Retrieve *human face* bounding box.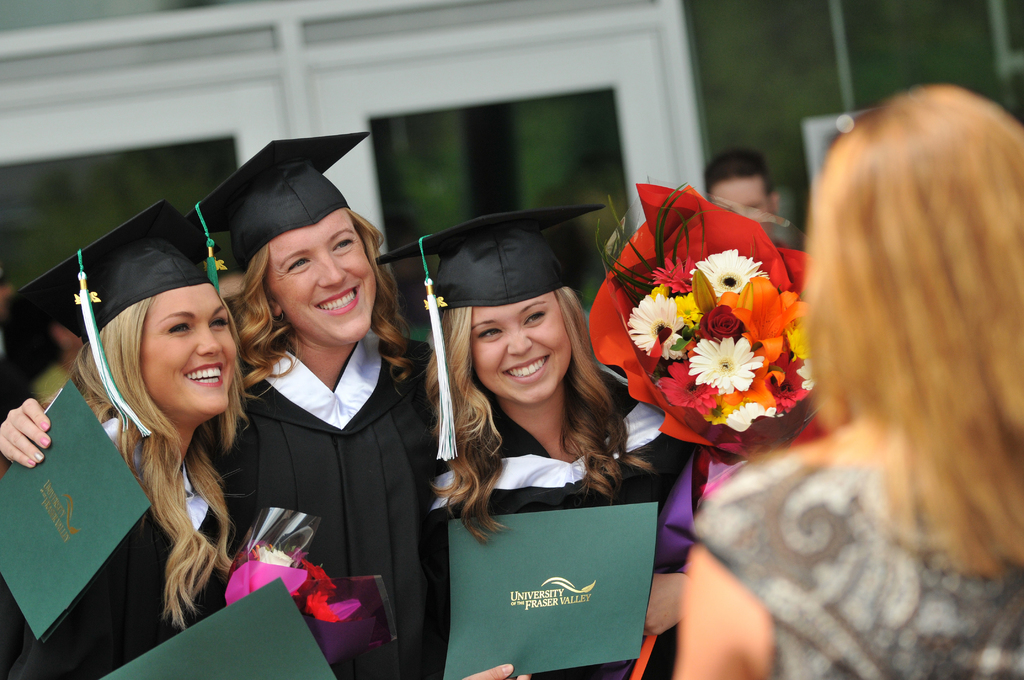
Bounding box: BBox(141, 289, 244, 414).
